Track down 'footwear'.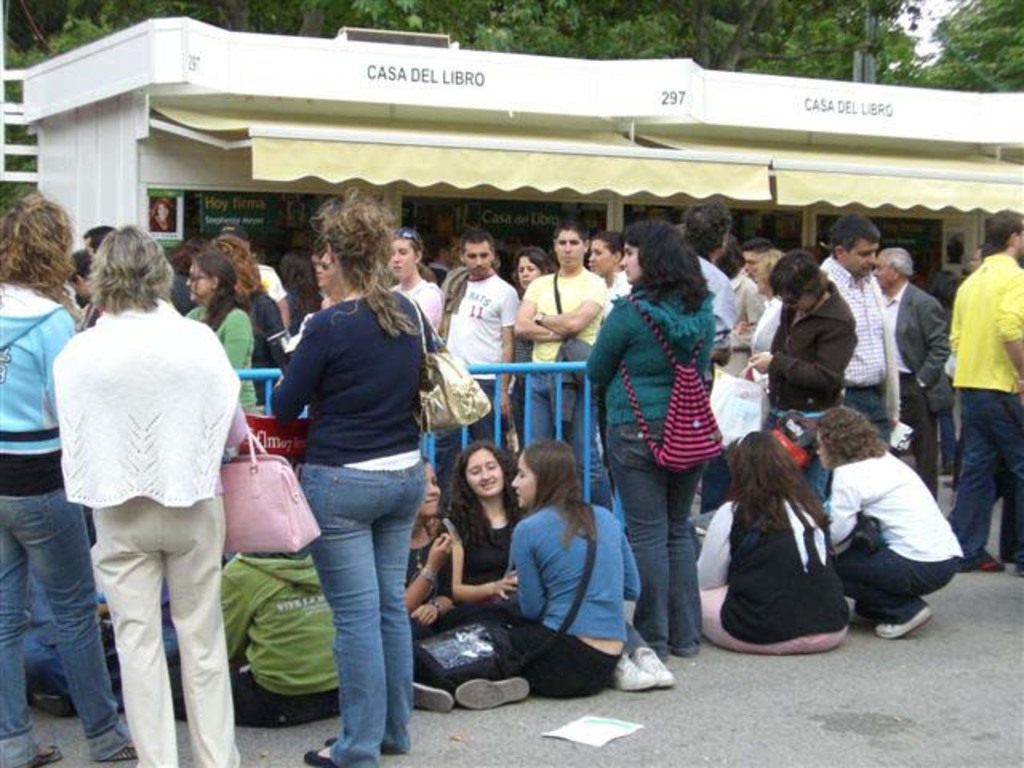
Tracked to BBox(678, 630, 701, 656).
